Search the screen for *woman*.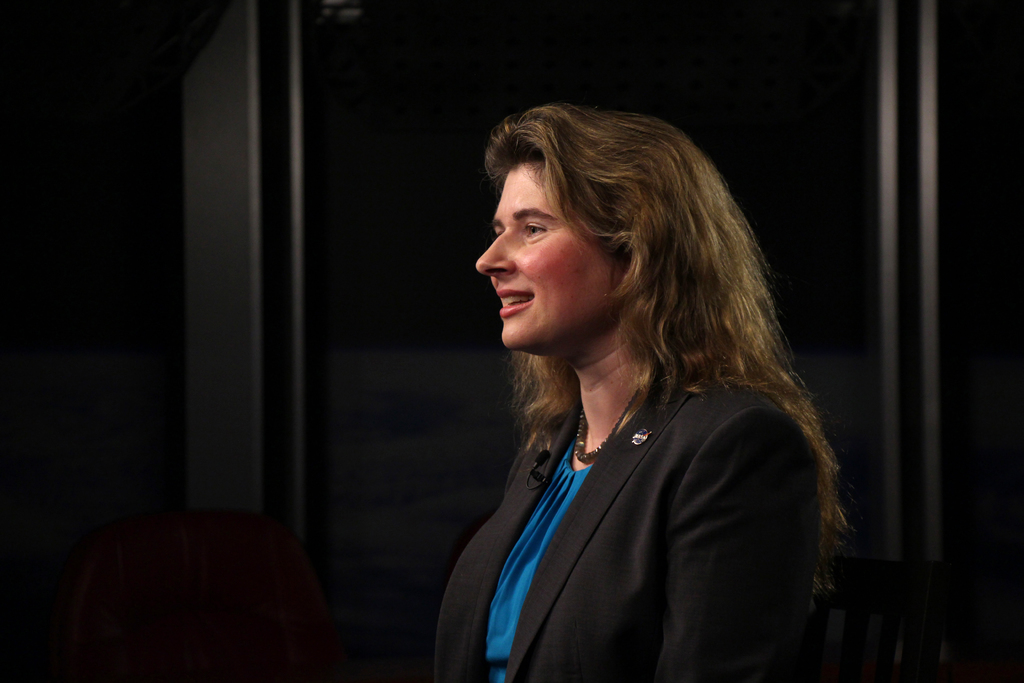
Found at box(403, 95, 860, 678).
